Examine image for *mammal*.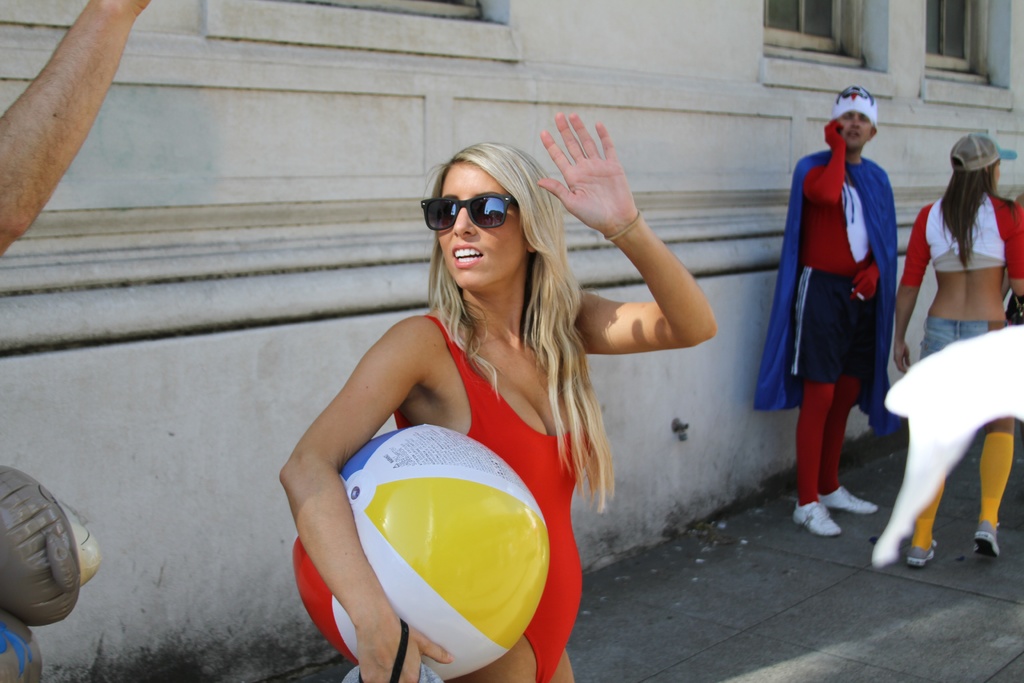
Examination result: crop(894, 132, 1023, 567).
